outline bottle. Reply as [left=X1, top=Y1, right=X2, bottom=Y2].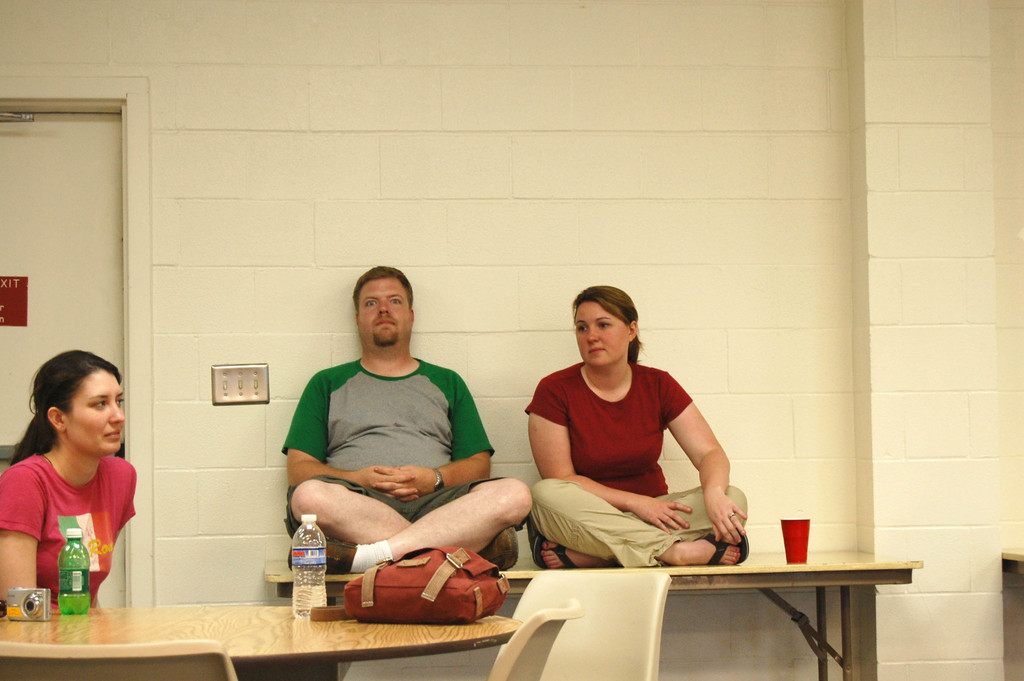
[left=47, top=522, right=95, bottom=616].
